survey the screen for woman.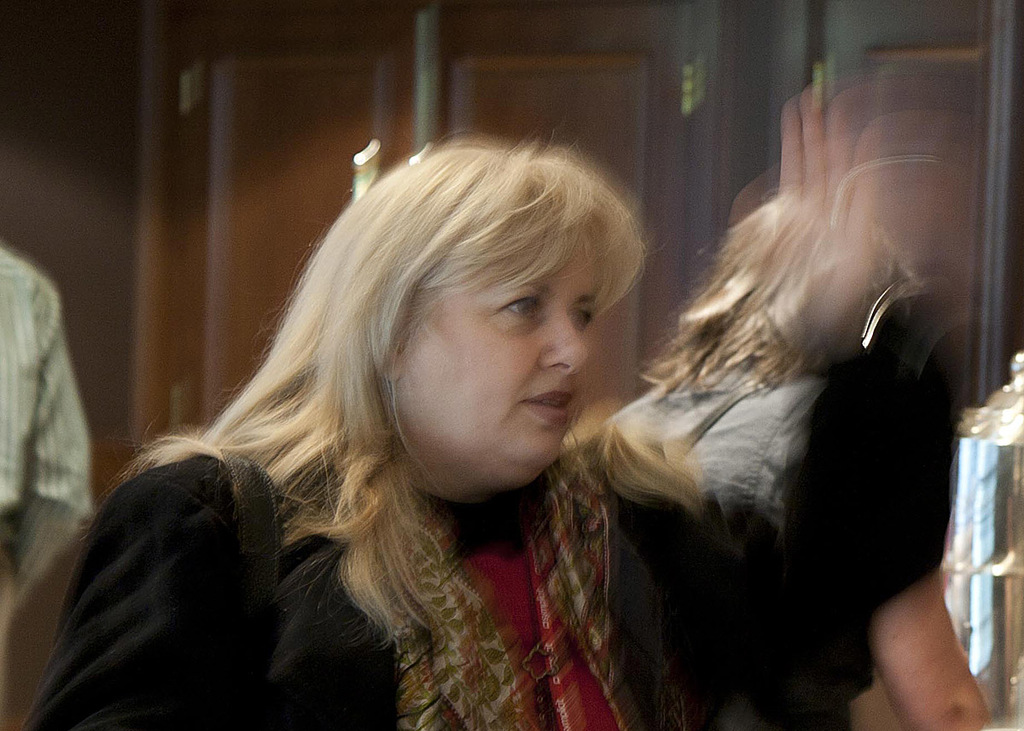
Survey found: bbox=(22, 82, 969, 730).
